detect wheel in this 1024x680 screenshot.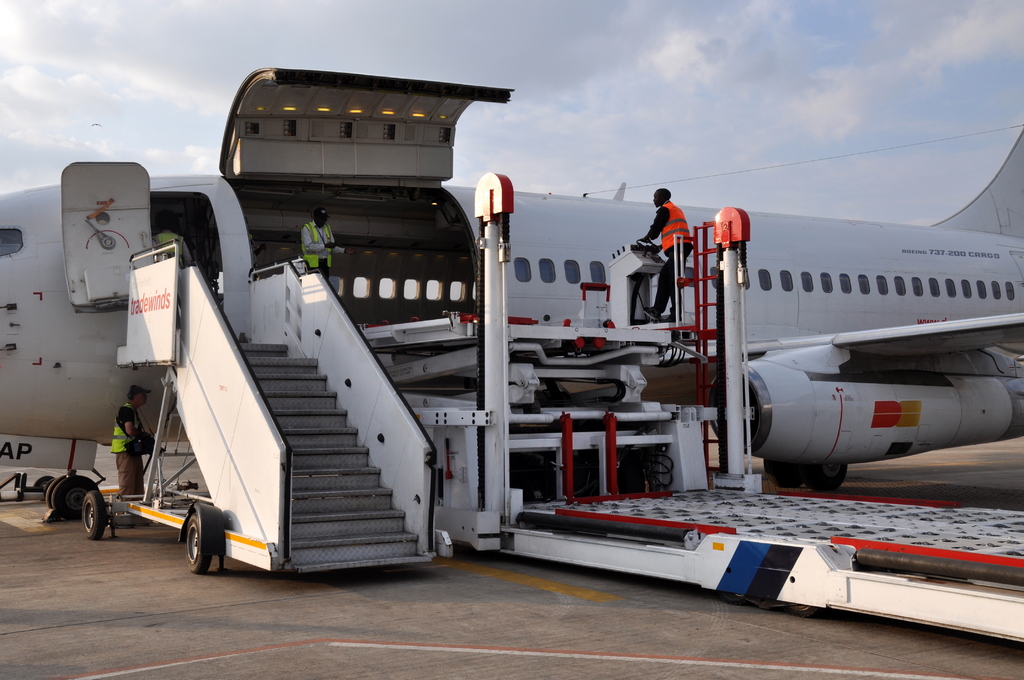
Detection: (49, 473, 101, 513).
